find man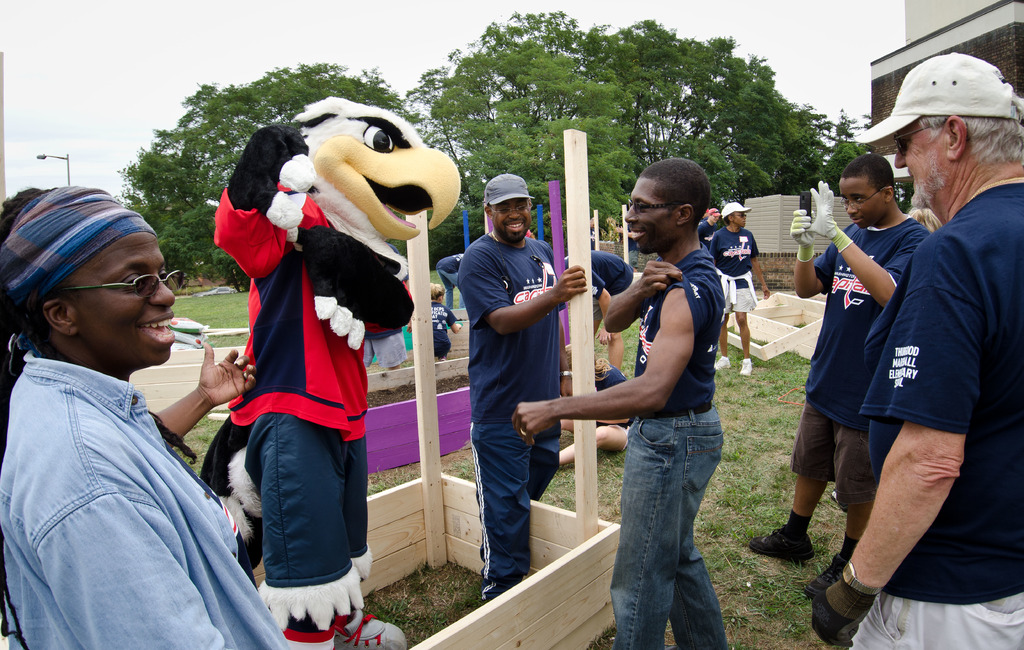
x1=694 y1=204 x2=719 y2=247
